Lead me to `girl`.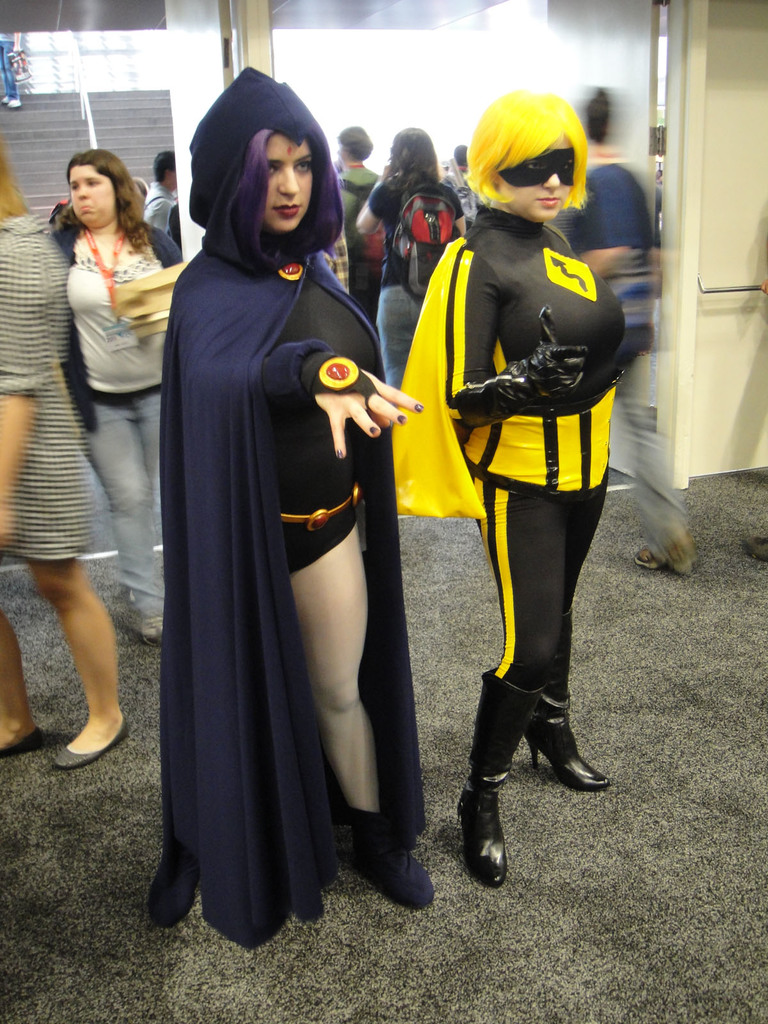
Lead to pyautogui.locateOnScreen(394, 95, 622, 886).
